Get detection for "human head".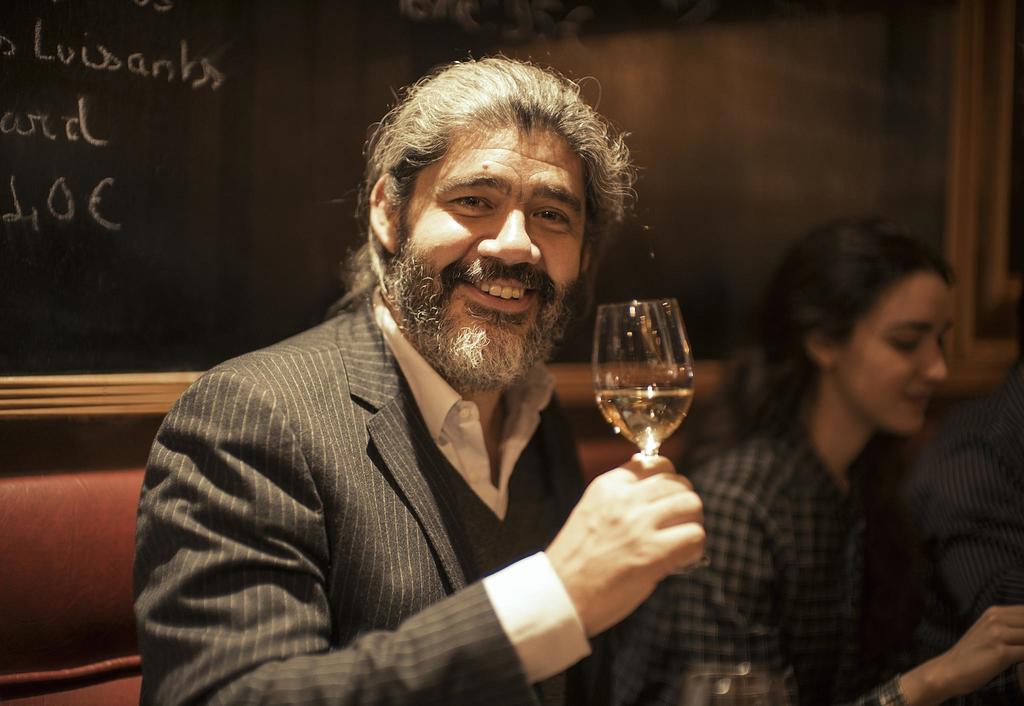
Detection: 776,218,959,433.
